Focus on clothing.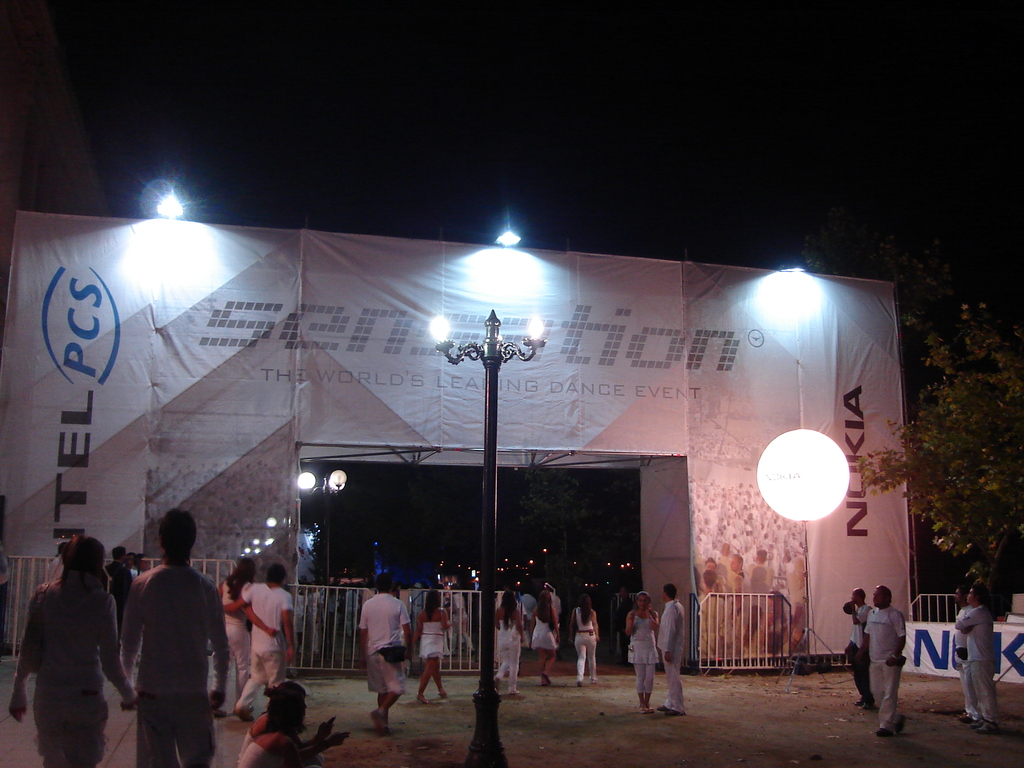
Focused at locate(848, 602, 872, 708).
